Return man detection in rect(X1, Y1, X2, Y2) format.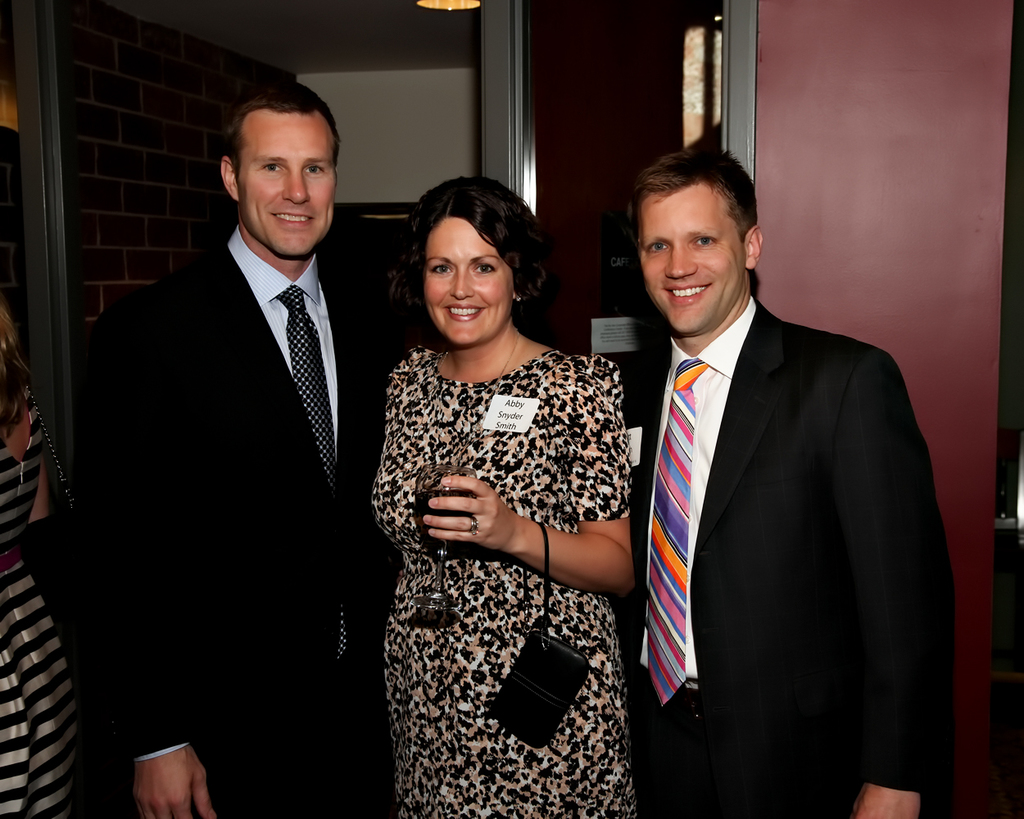
rect(77, 73, 396, 801).
